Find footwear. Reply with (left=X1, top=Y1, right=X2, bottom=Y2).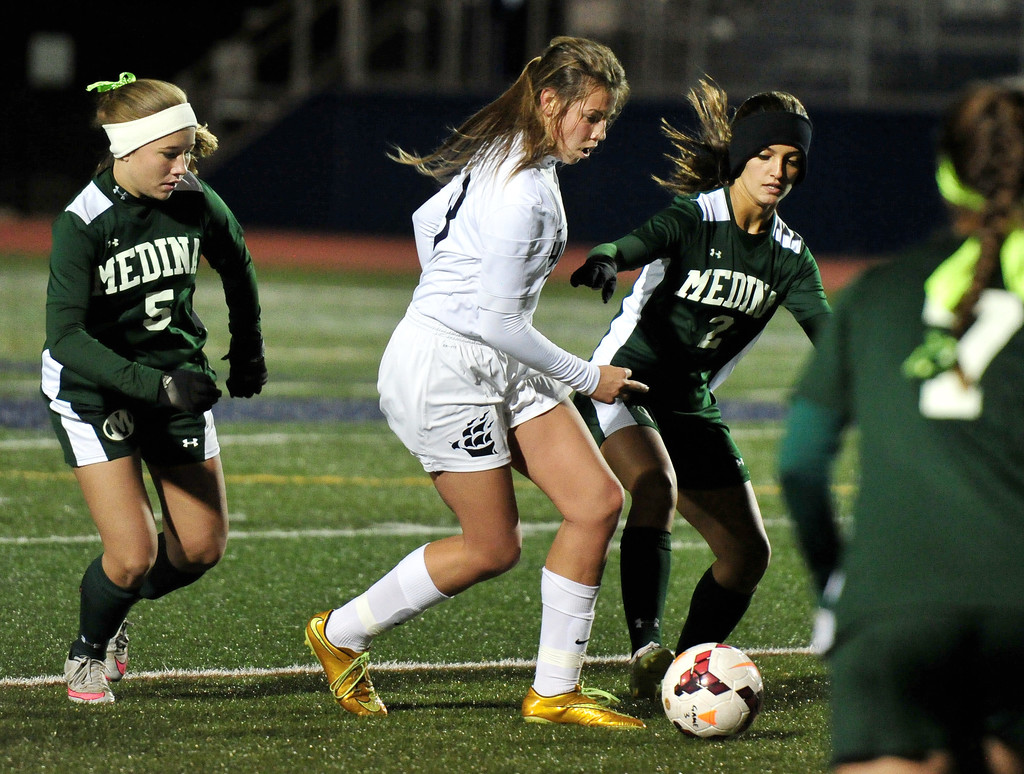
(left=517, top=674, right=641, bottom=729).
